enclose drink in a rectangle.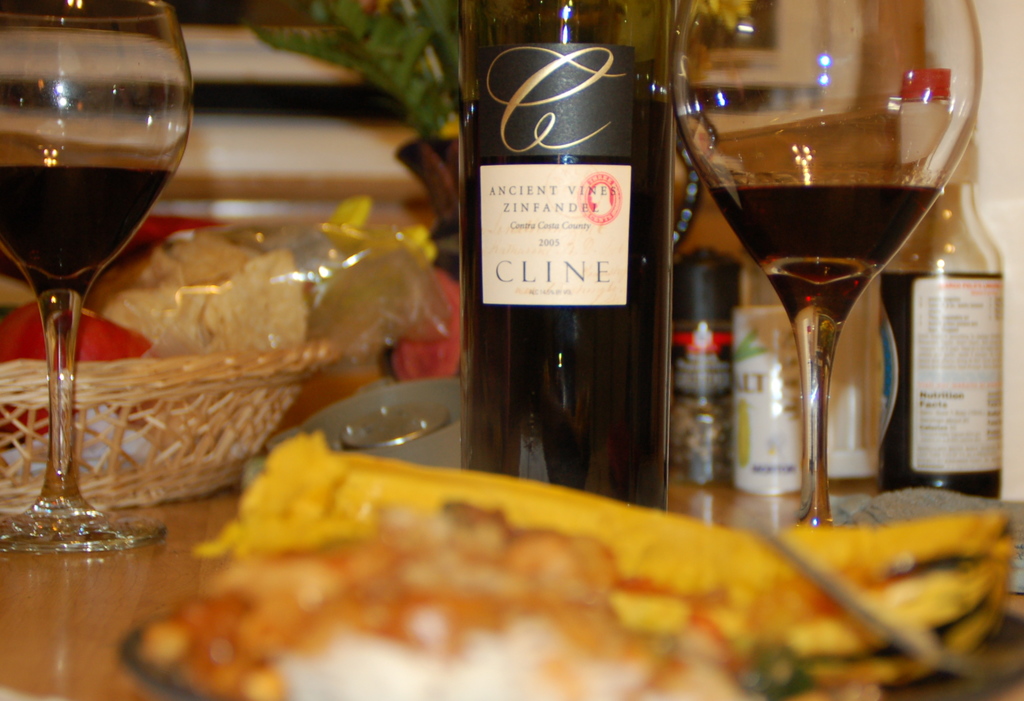
<region>455, 98, 678, 510</region>.
